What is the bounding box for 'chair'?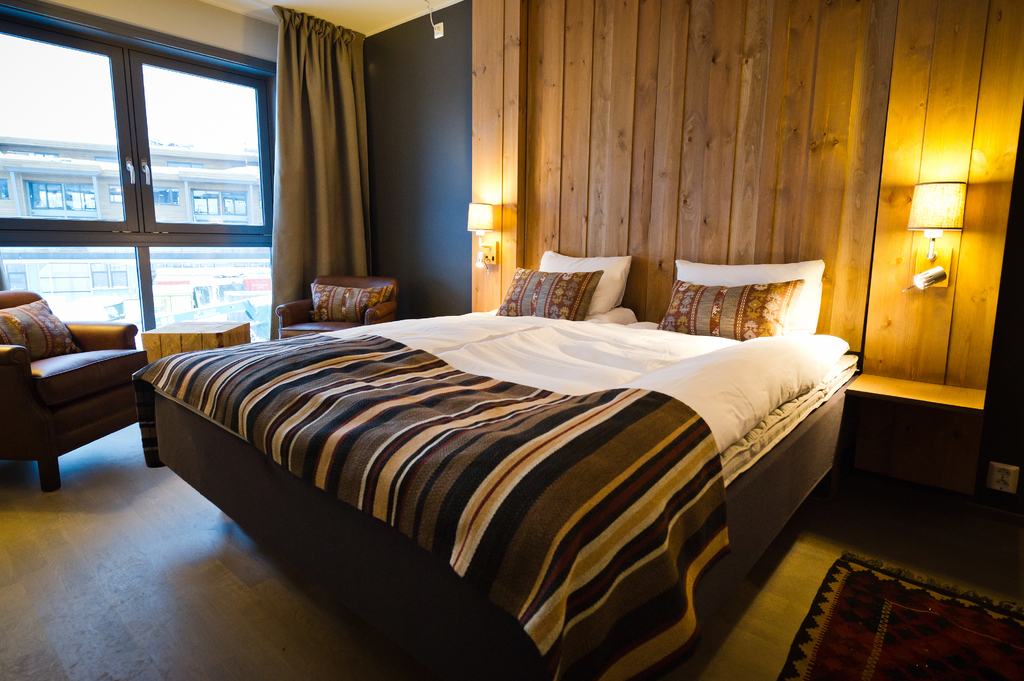
274, 275, 404, 340.
